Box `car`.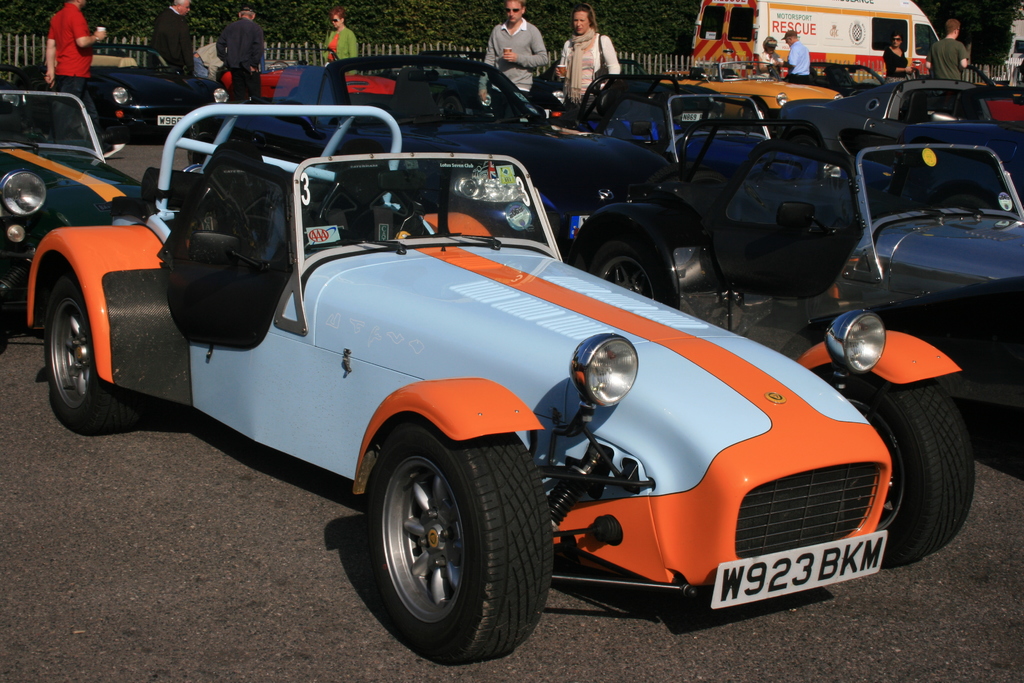
locate(27, 103, 975, 663).
